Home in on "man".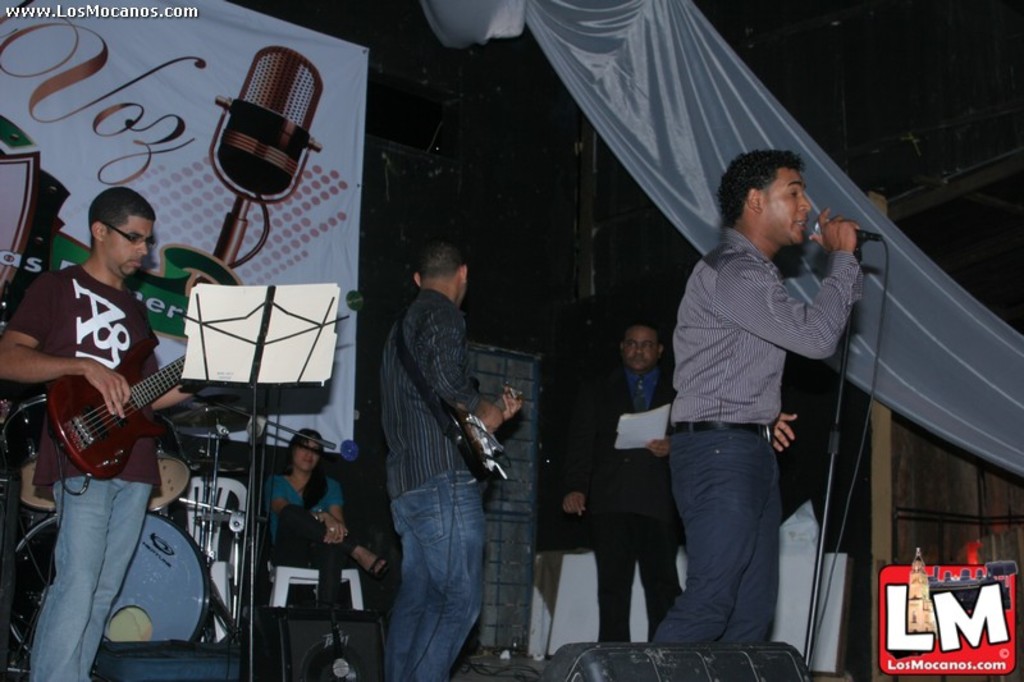
Homed in at BBox(547, 310, 691, 646).
